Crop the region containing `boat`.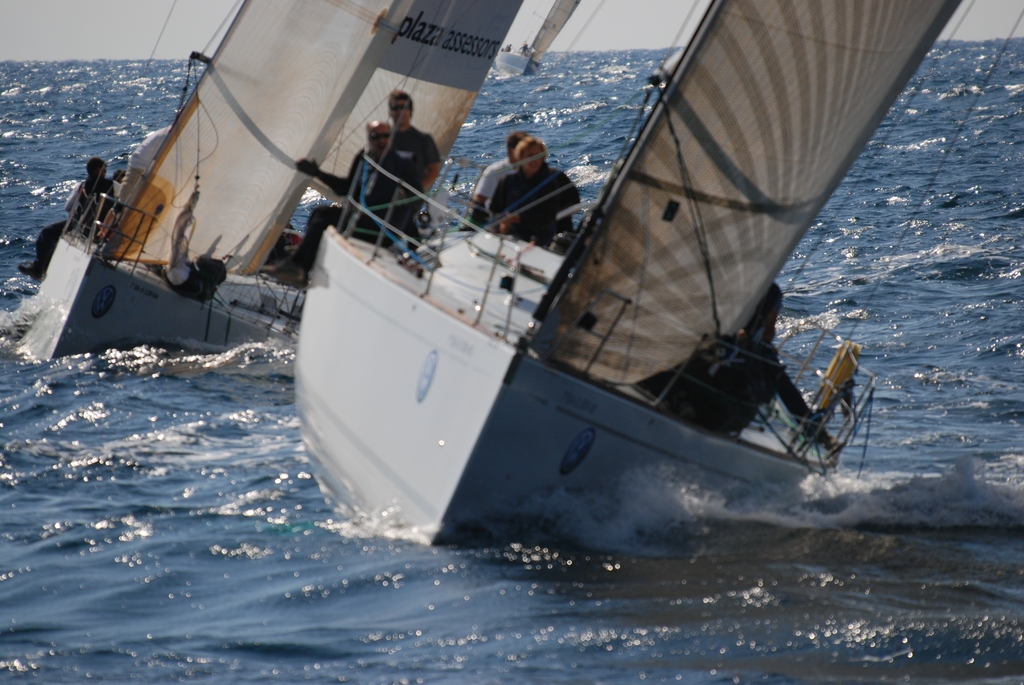
Crop region: Rect(22, 0, 520, 362).
